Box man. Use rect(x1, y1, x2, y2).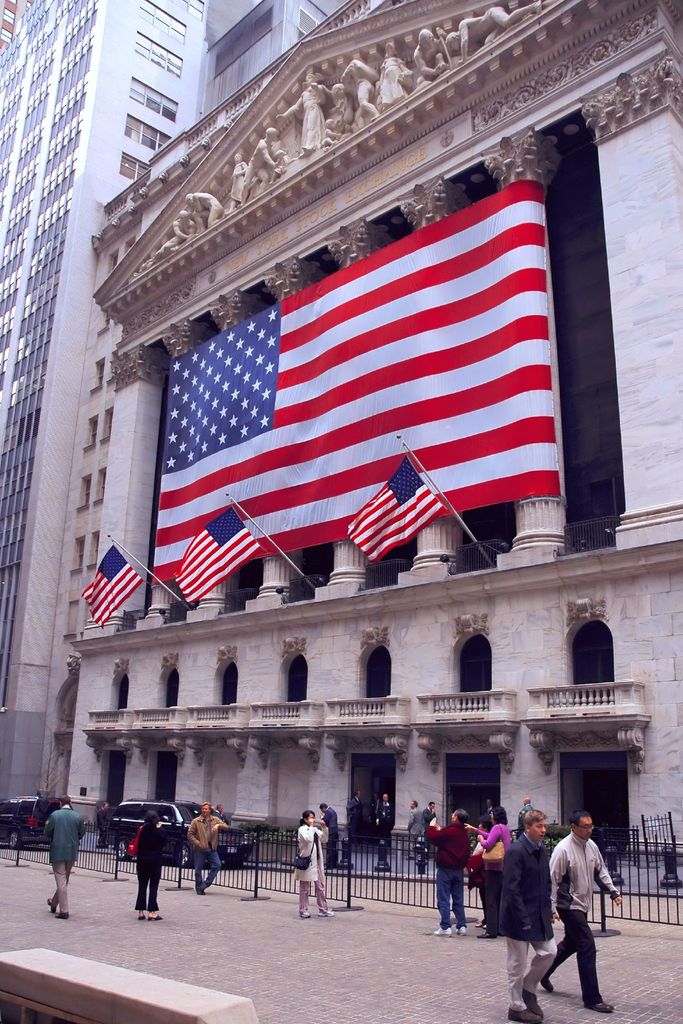
rect(518, 797, 536, 834).
